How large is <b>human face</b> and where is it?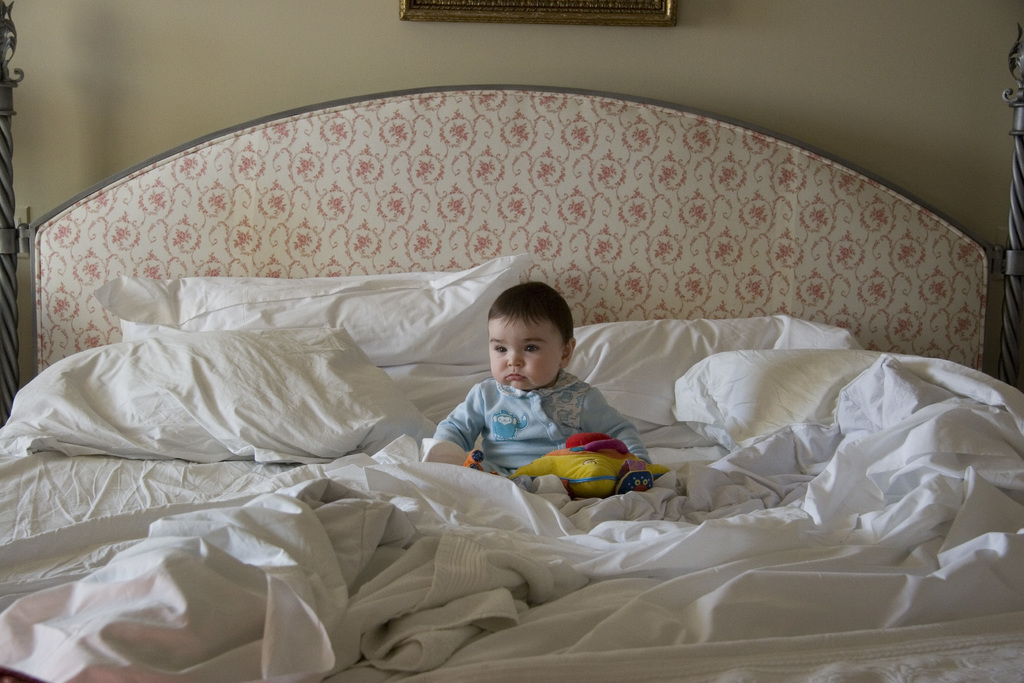
Bounding box: [x1=489, y1=315, x2=561, y2=391].
